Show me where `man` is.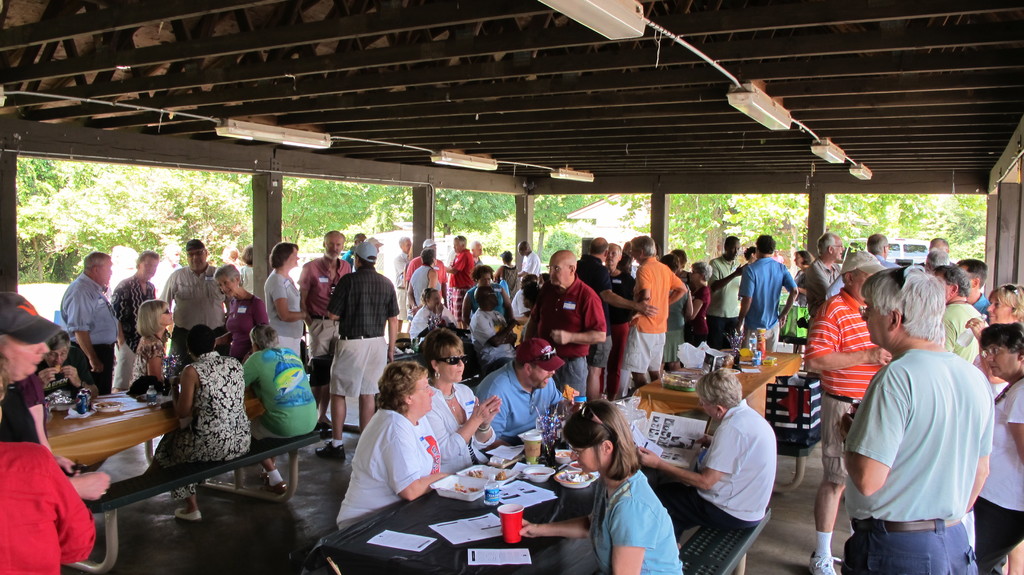
`man` is at 801, 227, 848, 323.
